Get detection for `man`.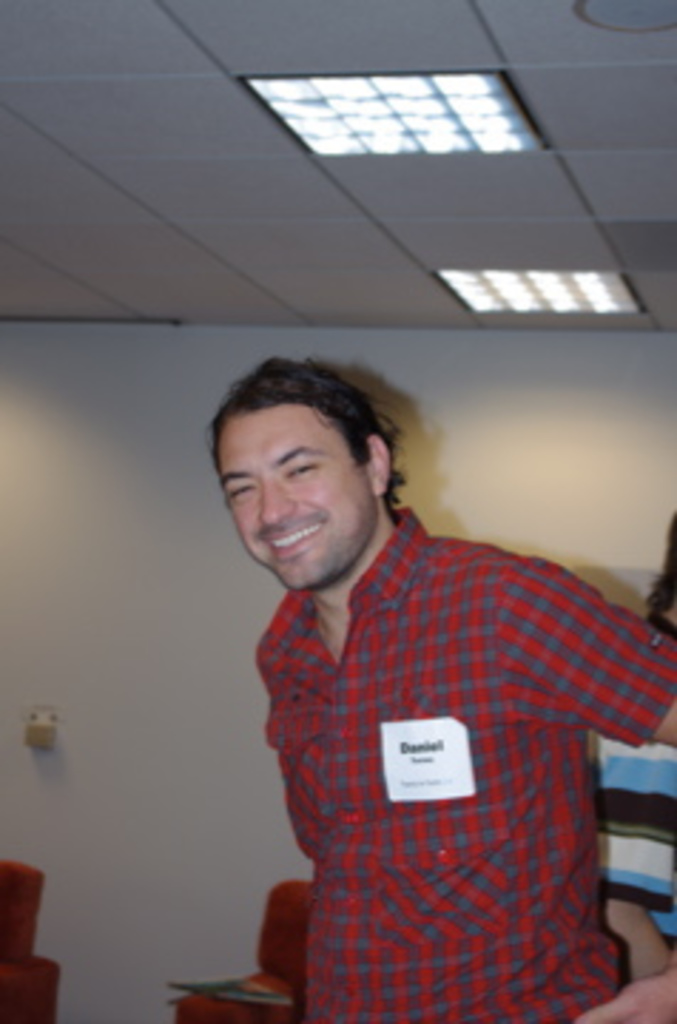
Detection: {"x1": 205, "y1": 353, "x2": 674, "y2": 1021}.
